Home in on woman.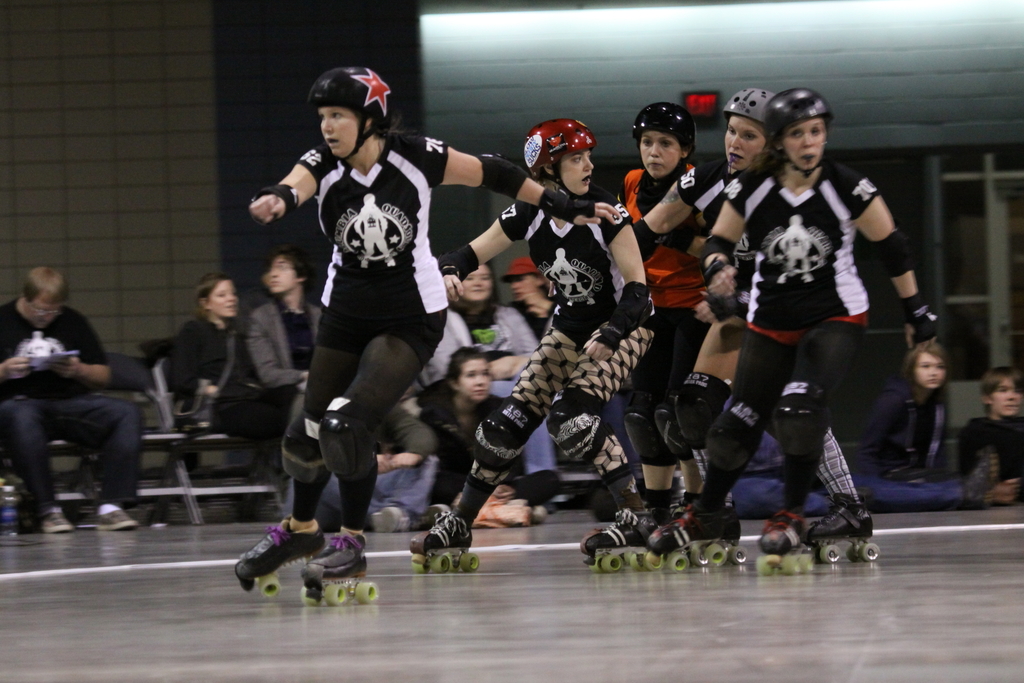
Homed in at left=227, top=65, right=644, bottom=614.
